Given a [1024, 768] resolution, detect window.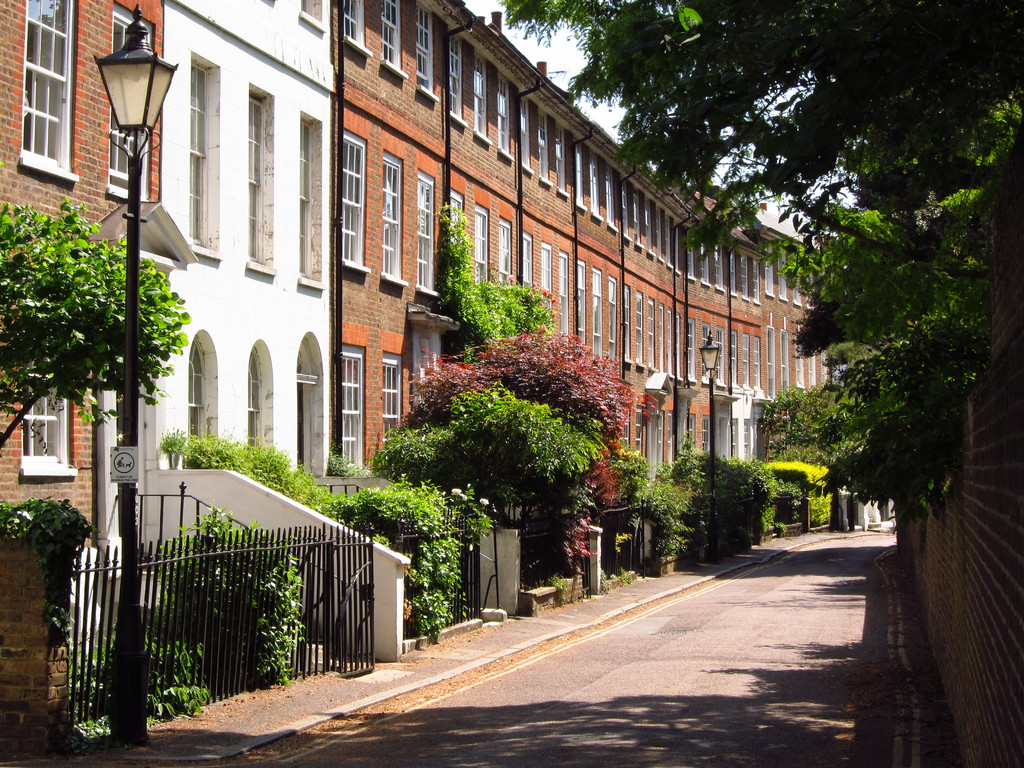
region(415, 167, 444, 297).
